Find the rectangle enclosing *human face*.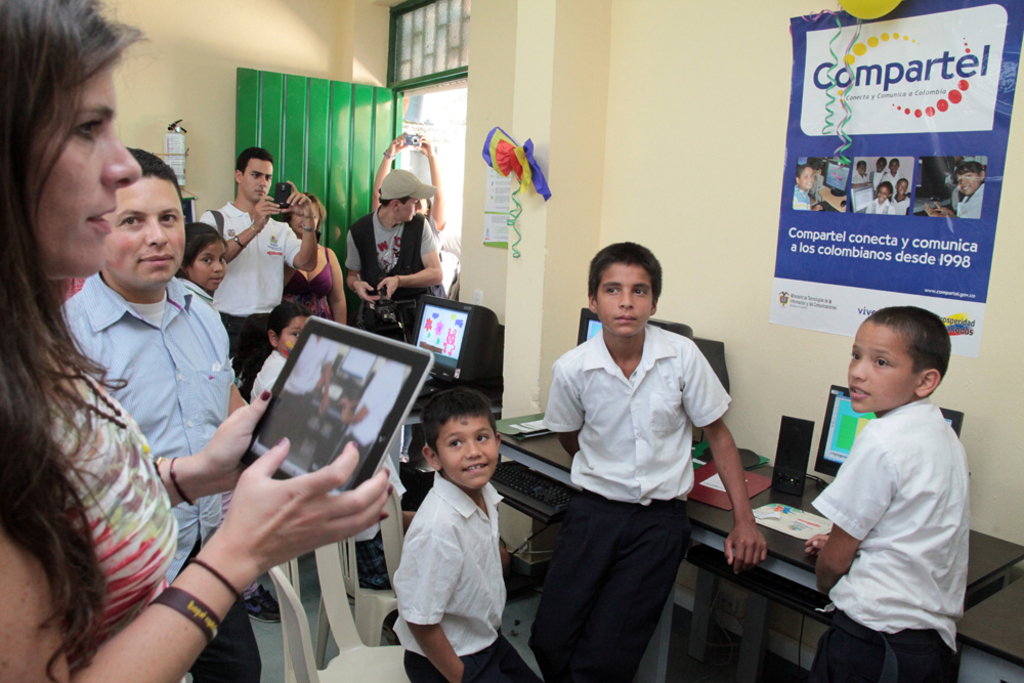
<region>956, 171, 982, 197</region>.
